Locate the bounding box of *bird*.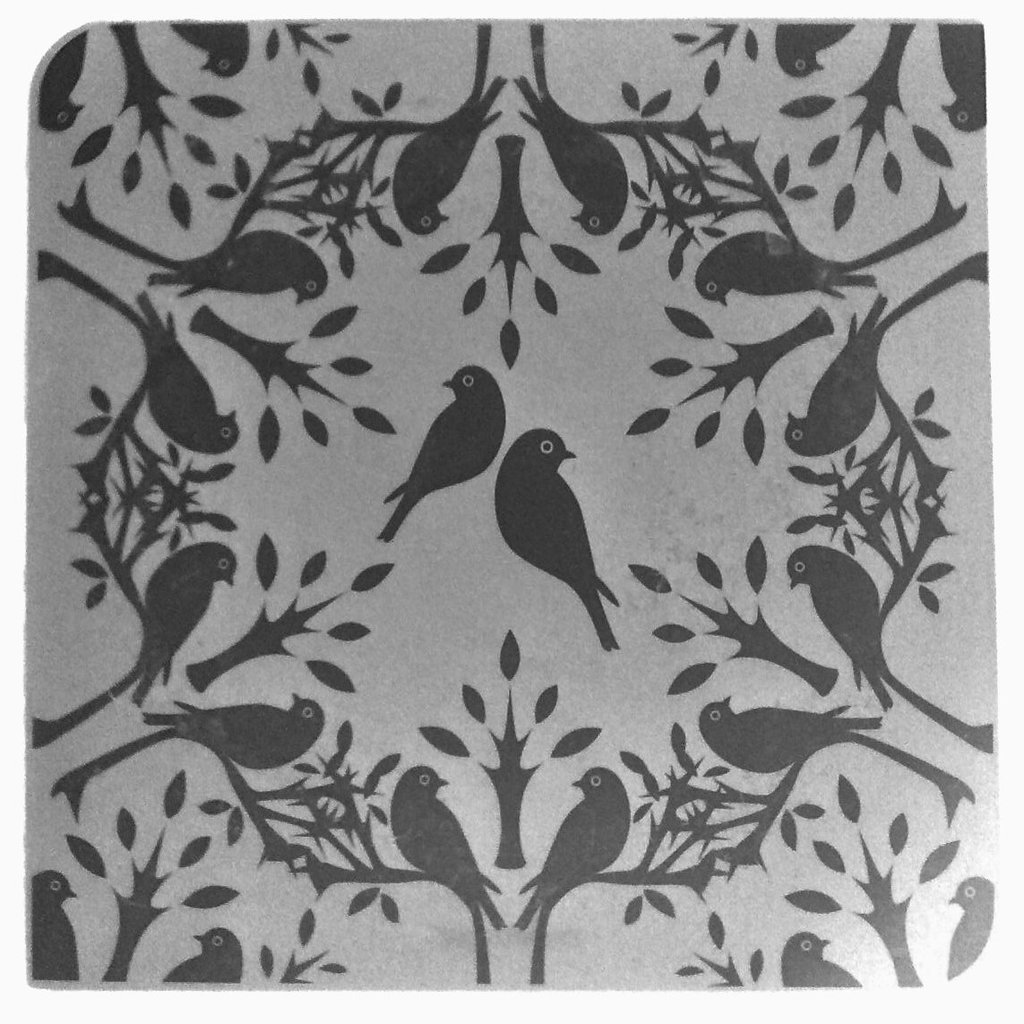
Bounding box: crop(701, 688, 977, 824).
